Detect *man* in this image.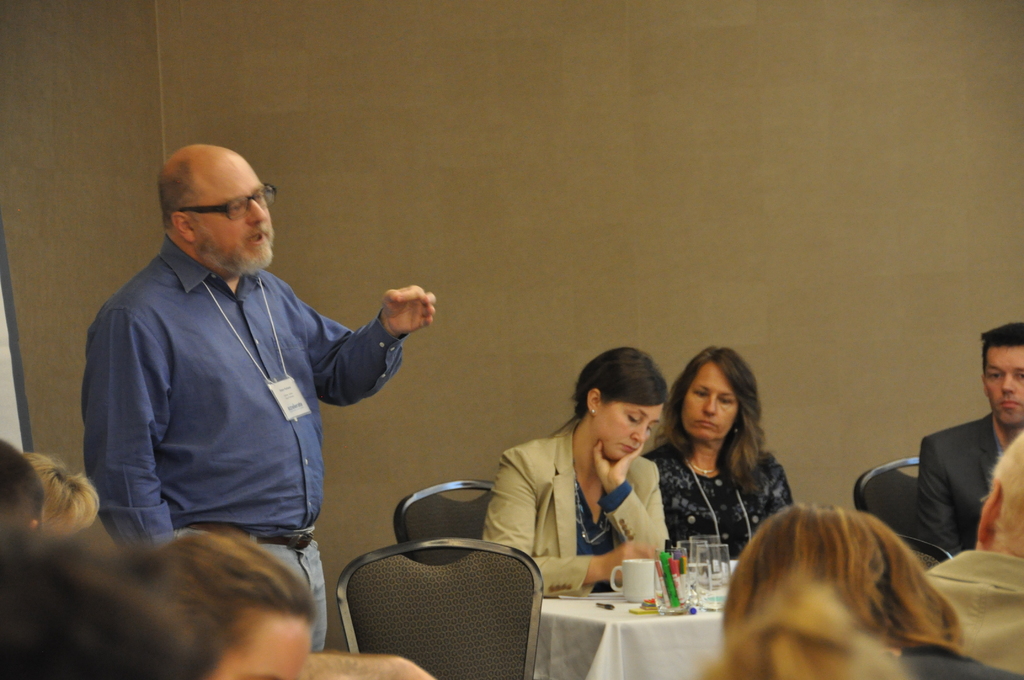
Detection: crop(922, 321, 1023, 559).
